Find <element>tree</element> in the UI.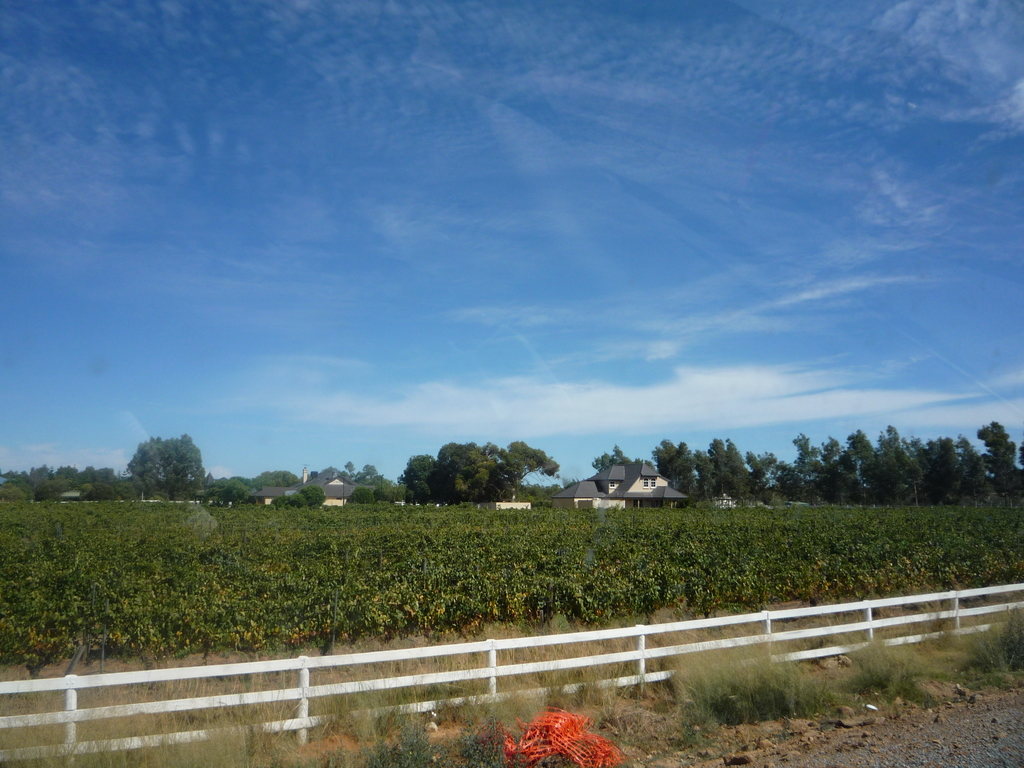
UI element at (x1=260, y1=468, x2=301, y2=490).
